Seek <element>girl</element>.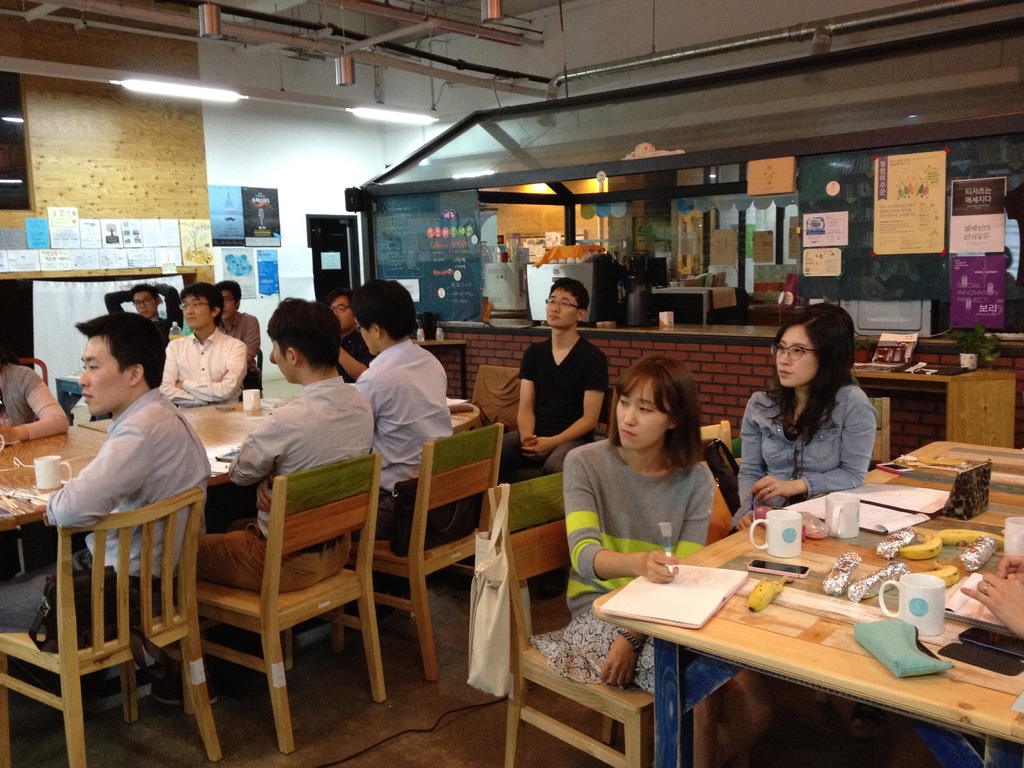
<region>523, 360, 719, 767</region>.
